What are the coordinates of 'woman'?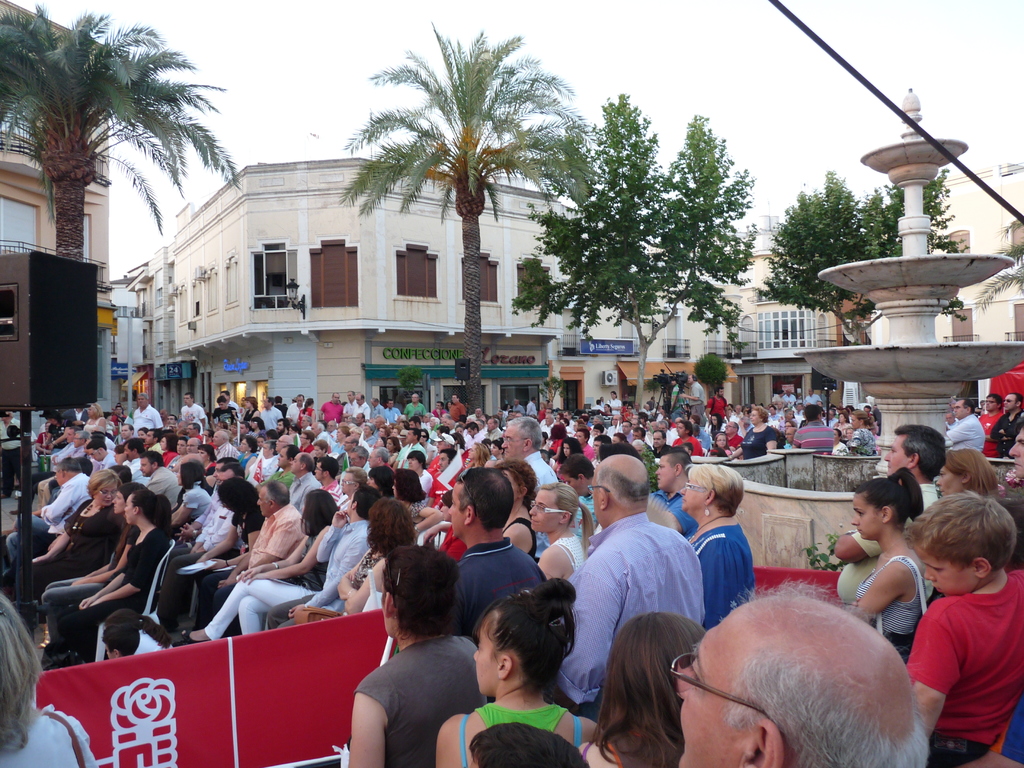
[x1=932, y1=449, x2=1004, y2=512].
